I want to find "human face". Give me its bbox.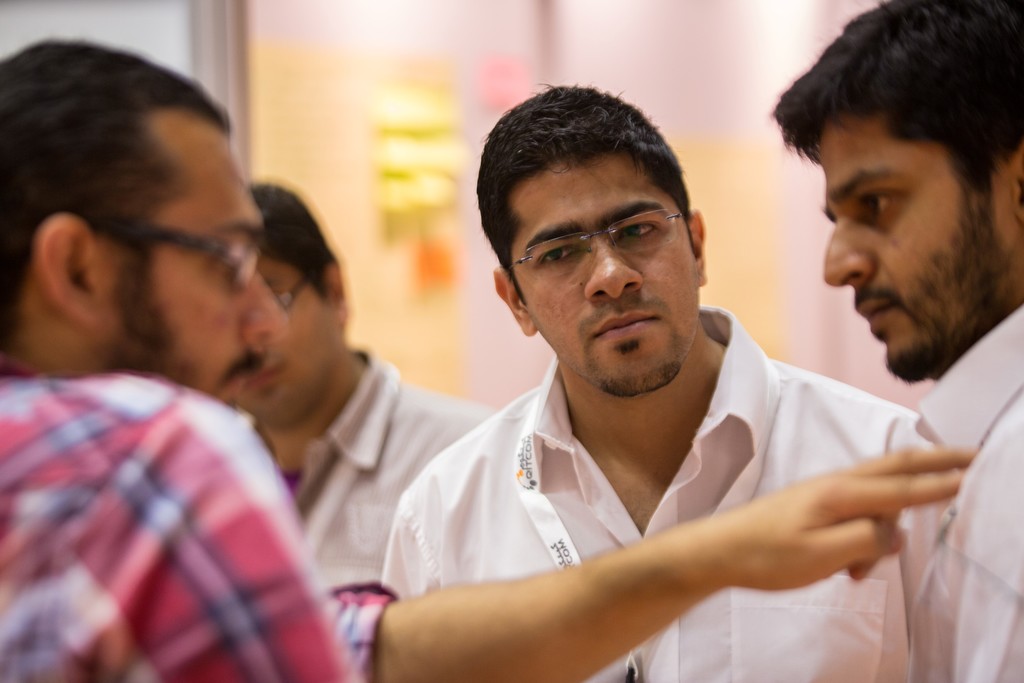
{"left": 823, "top": 113, "right": 1012, "bottom": 379}.
